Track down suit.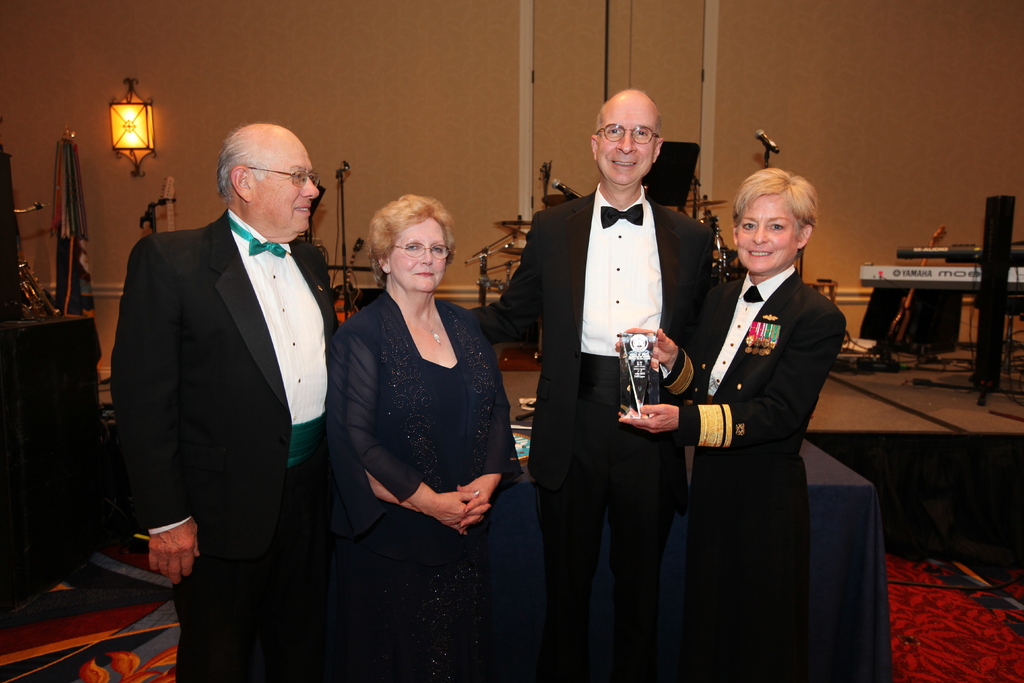
Tracked to l=112, t=206, r=340, b=682.
